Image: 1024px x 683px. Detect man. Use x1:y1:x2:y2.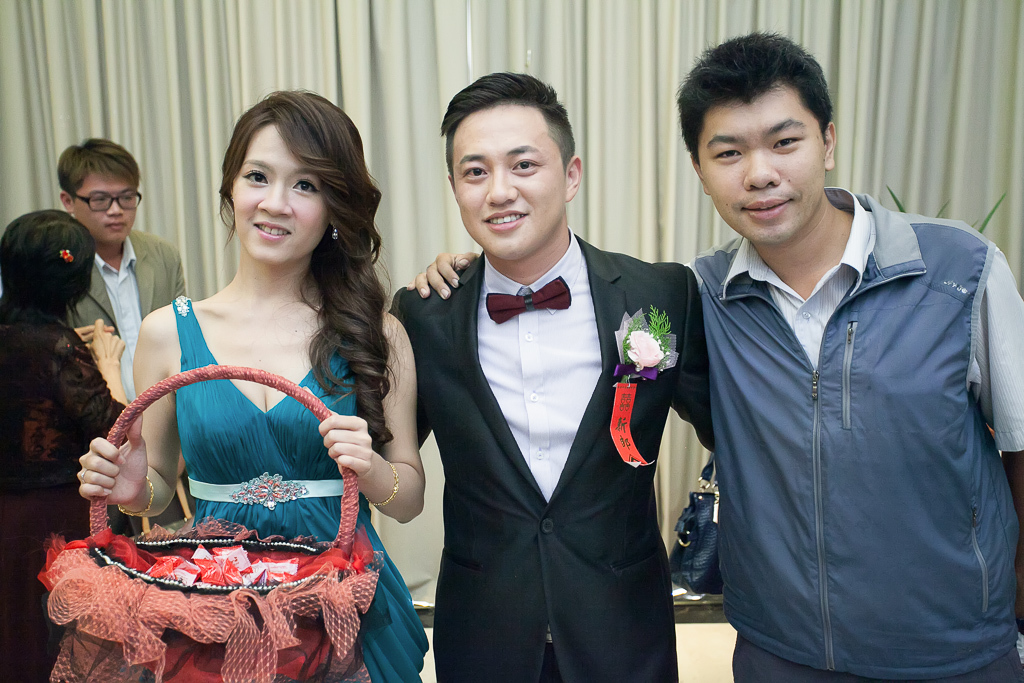
57:133:195:547.
